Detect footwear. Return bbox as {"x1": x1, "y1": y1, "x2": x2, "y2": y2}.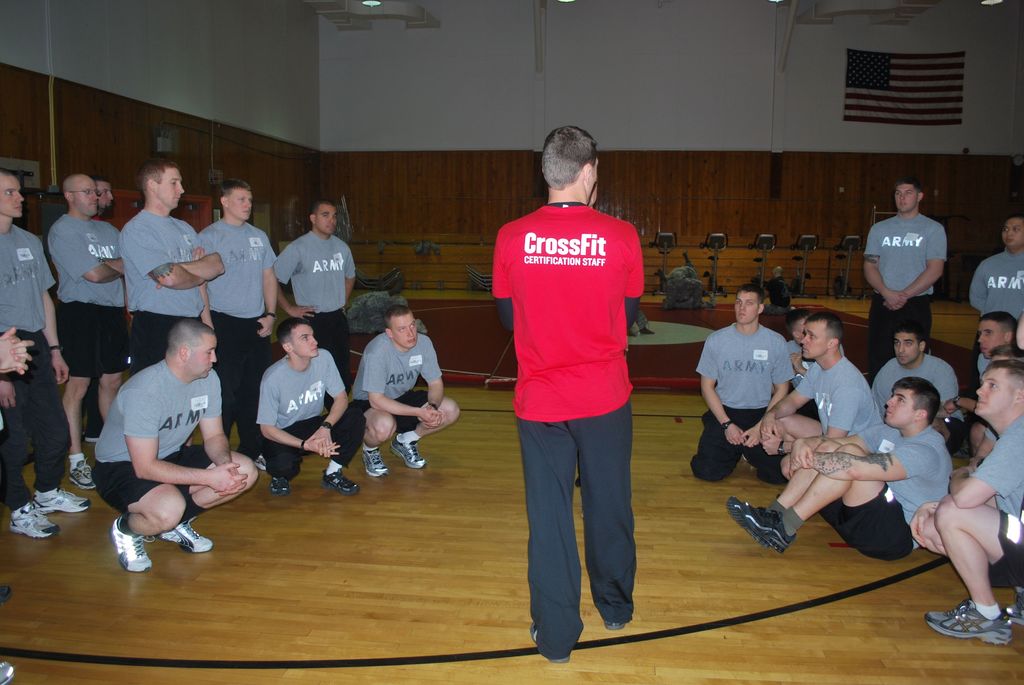
{"x1": 394, "y1": 436, "x2": 425, "y2": 471}.
